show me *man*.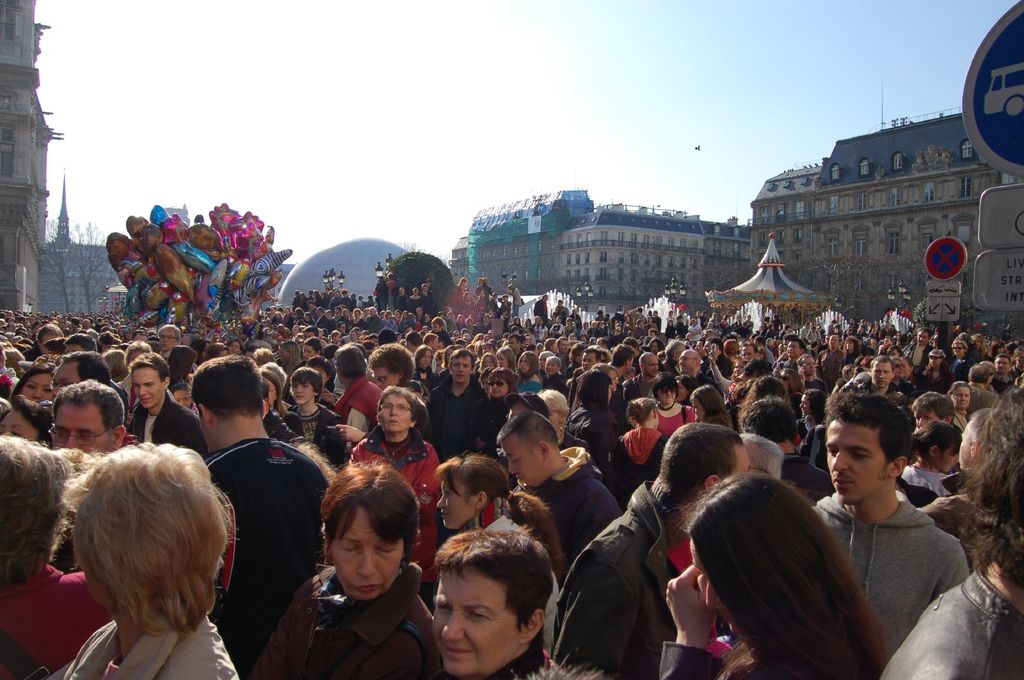
*man* is here: <box>990,354,1012,392</box>.
